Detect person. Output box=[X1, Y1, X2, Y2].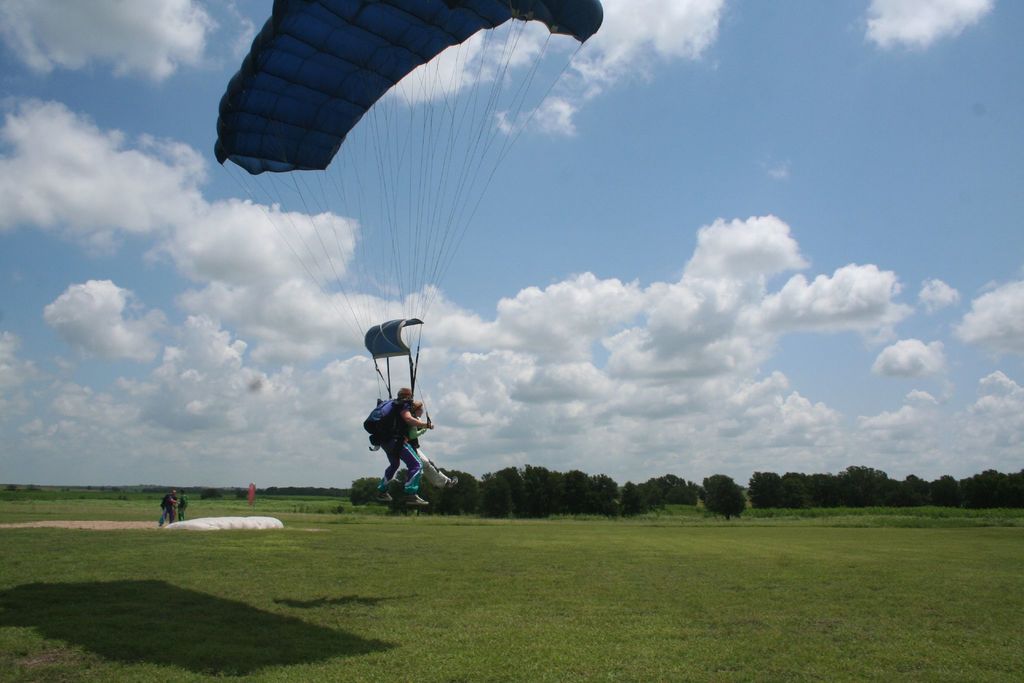
box=[175, 492, 191, 522].
